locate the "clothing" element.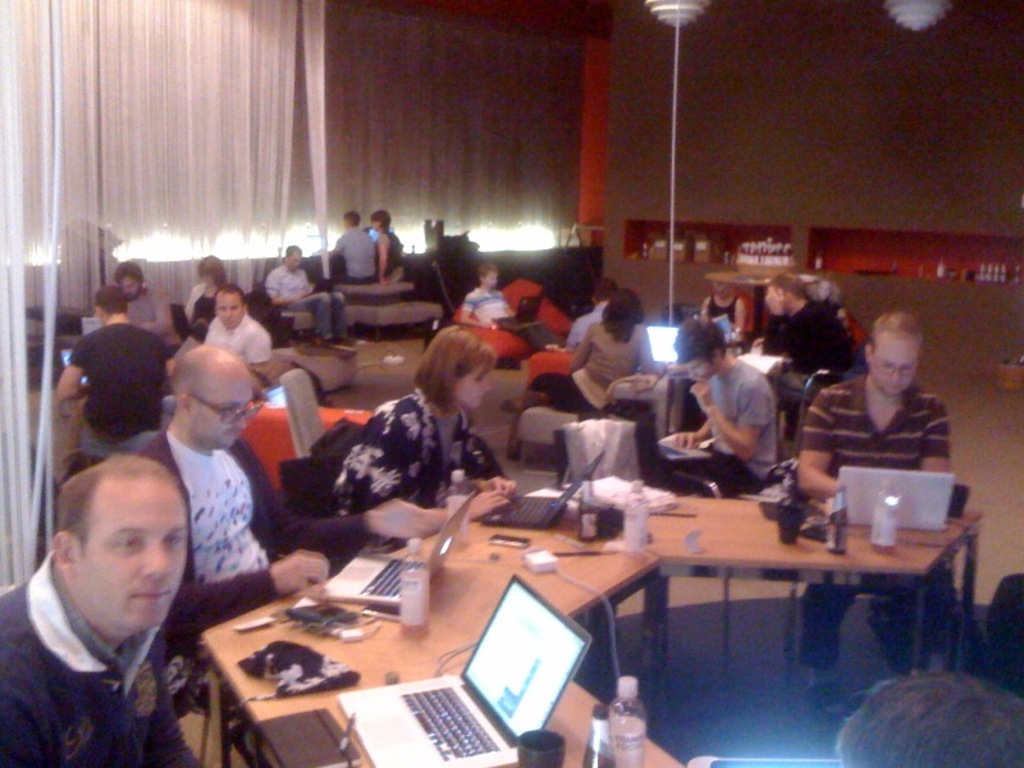
Element bbox: (x1=134, y1=425, x2=291, y2=654).
